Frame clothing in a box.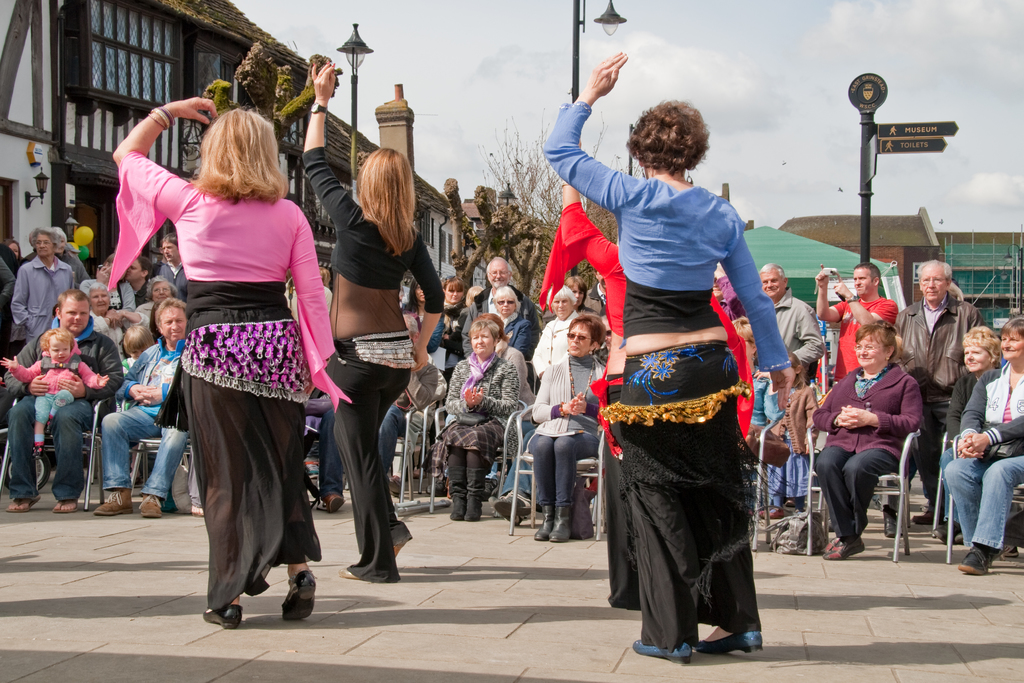
l=830, t=290, r=904, b=393.
